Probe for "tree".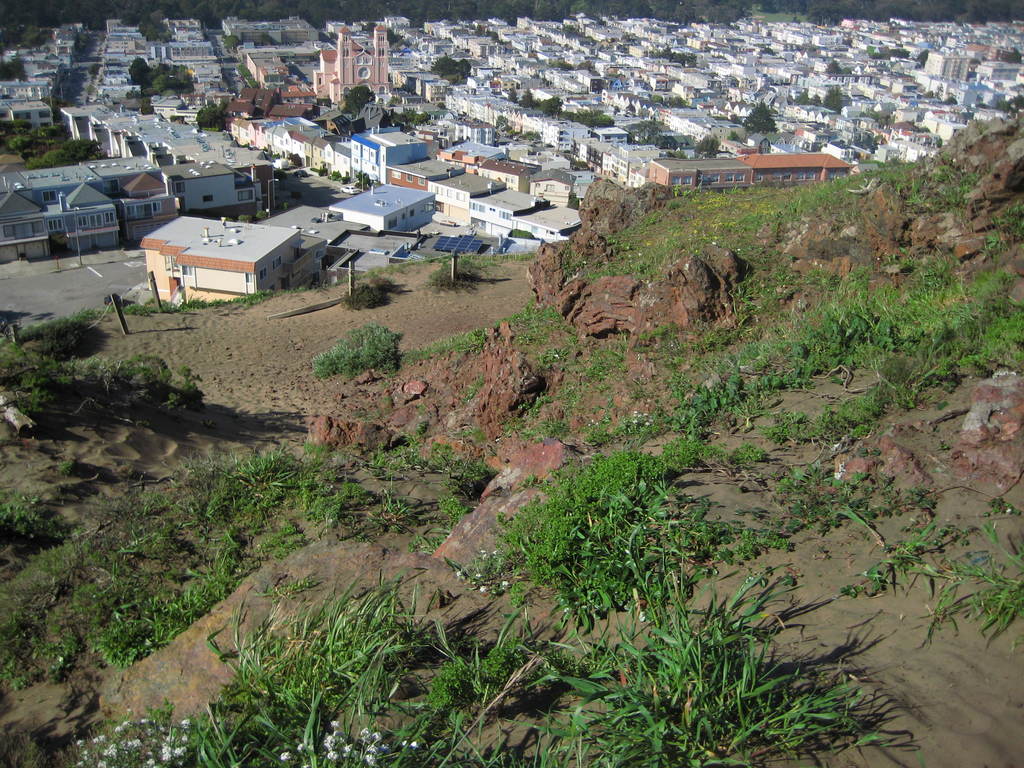
Probe result: bbox(44, 150, 71, 168).
